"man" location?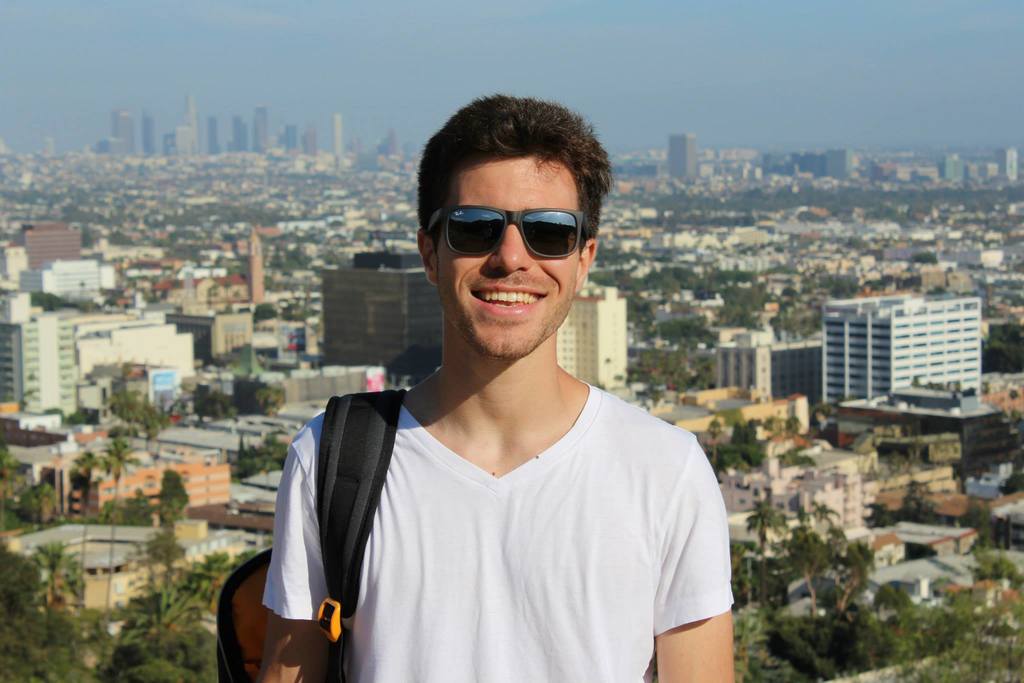
[233, 101, 756, 677]
